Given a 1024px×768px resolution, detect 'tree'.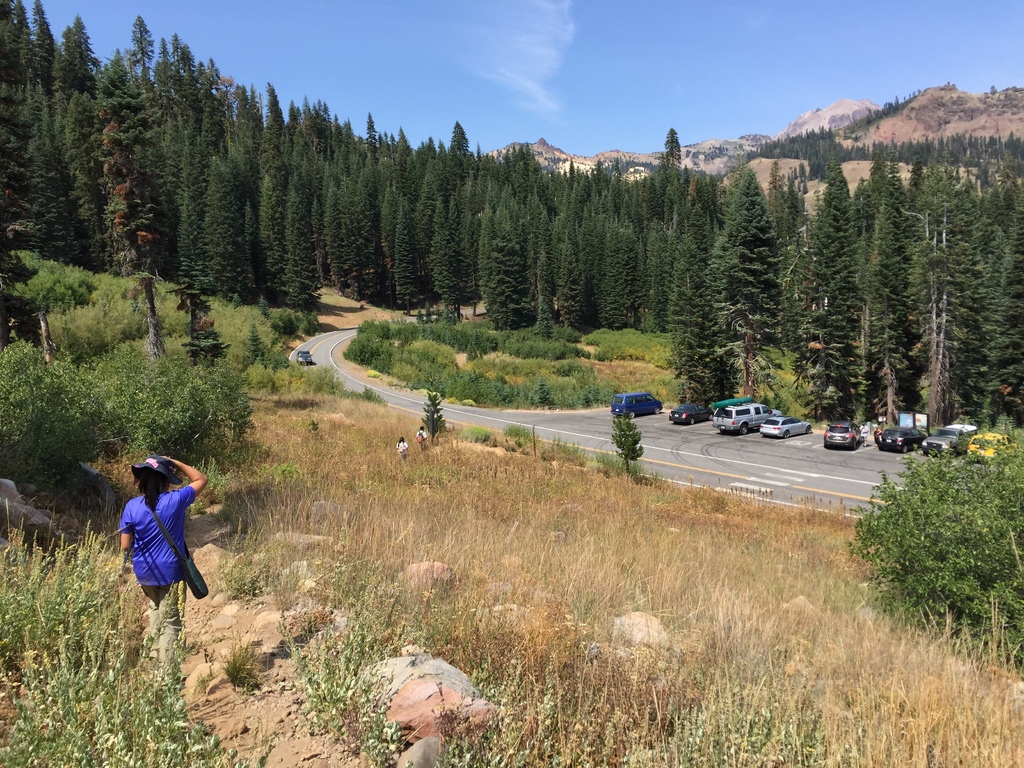
select_region(67, 11, 98, 101).
